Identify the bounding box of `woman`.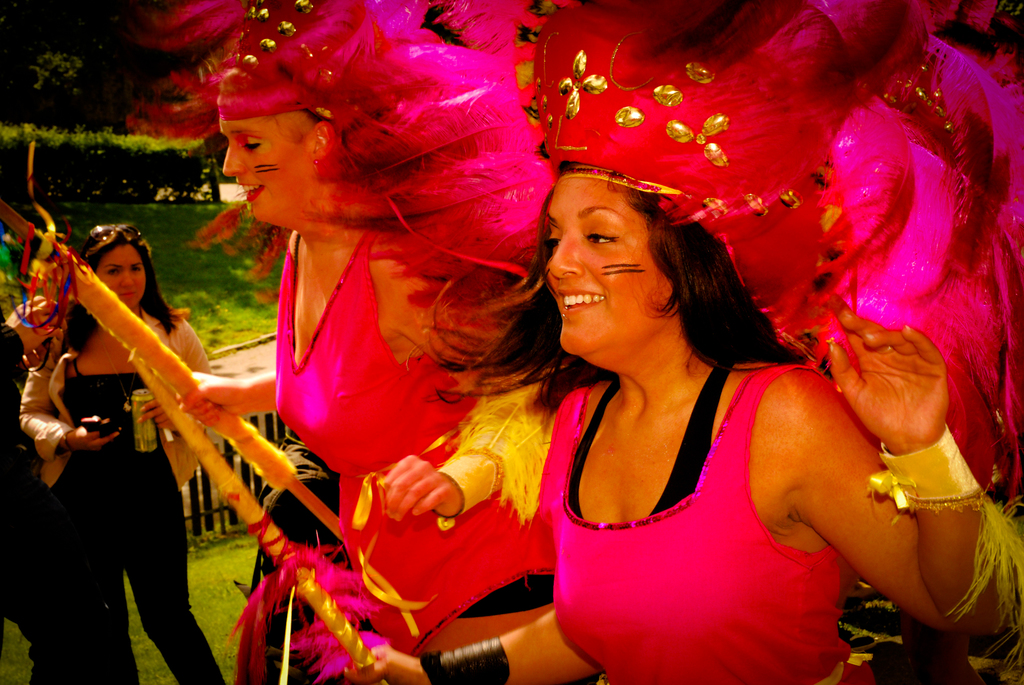
detection(167, 0, 572, 684).
